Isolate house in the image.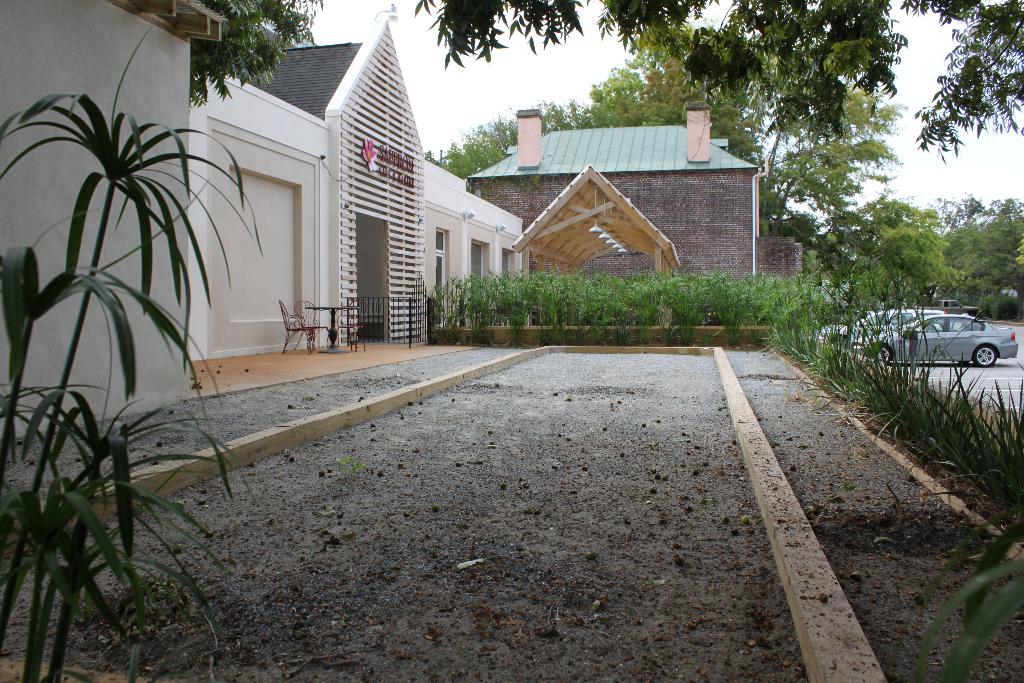
Isolated region: rect(0, 0, 234, 442).
